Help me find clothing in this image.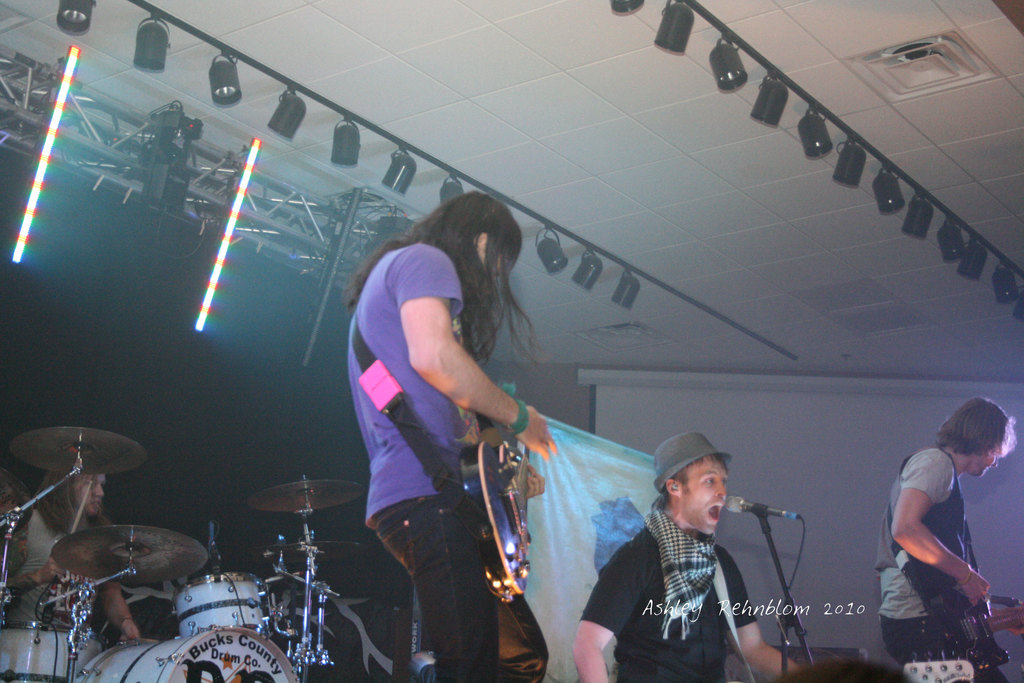
Found it: [left=4, top=502, right=95, bottom=629].
